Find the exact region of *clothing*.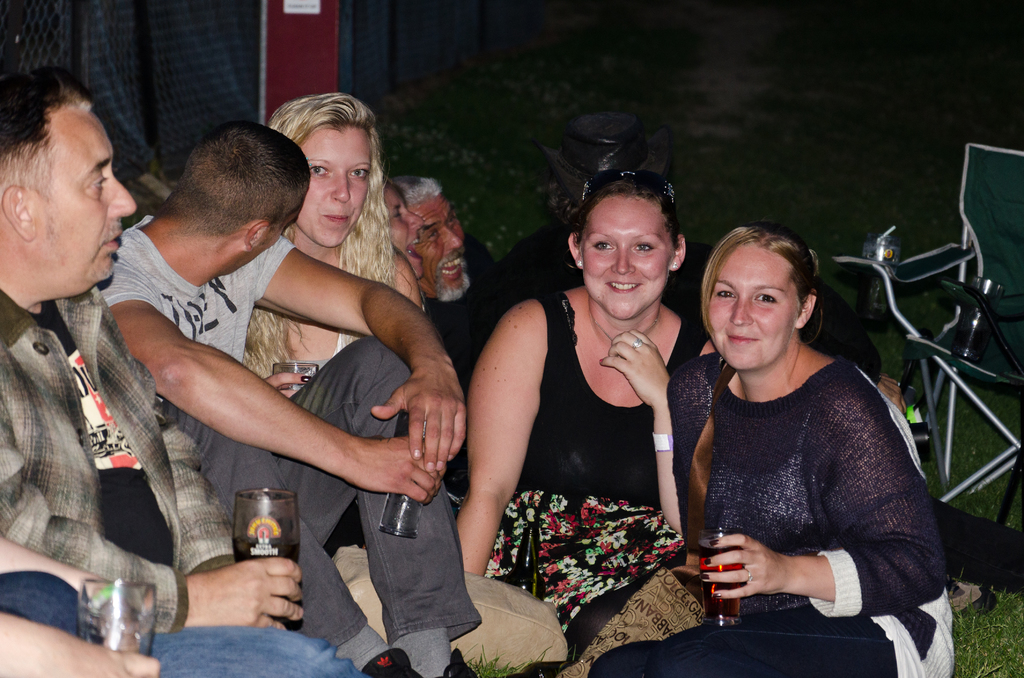
Exact region: box=[82, 207, 297, 407].
